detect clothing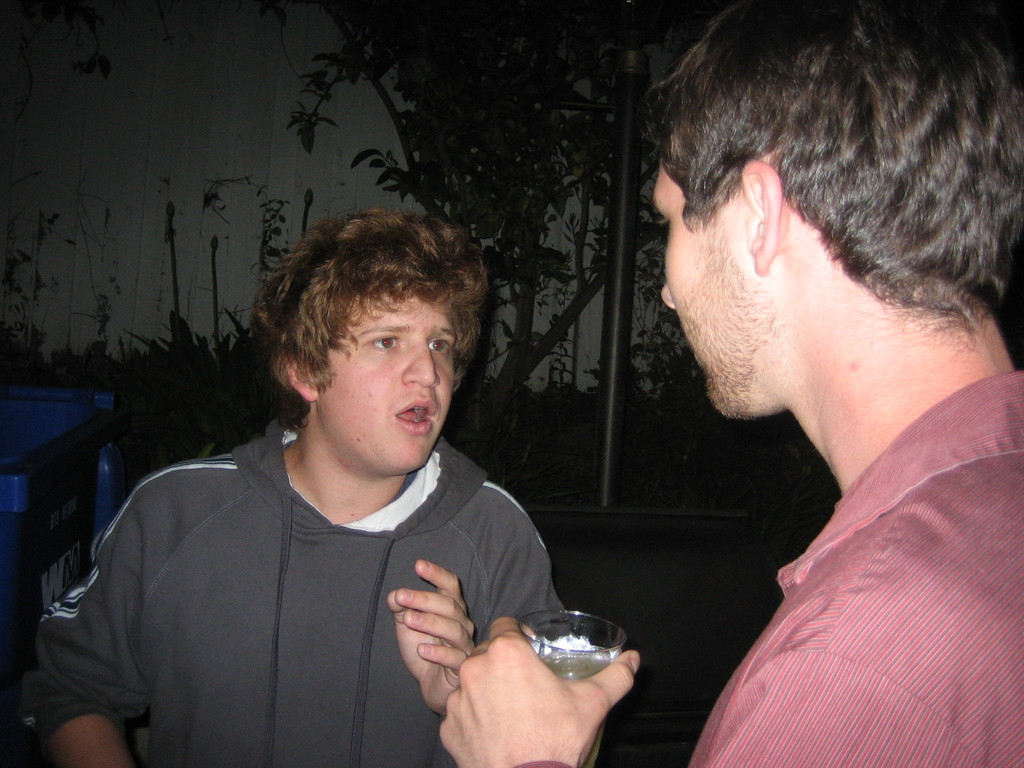
<box>3,433,580,767</box>
